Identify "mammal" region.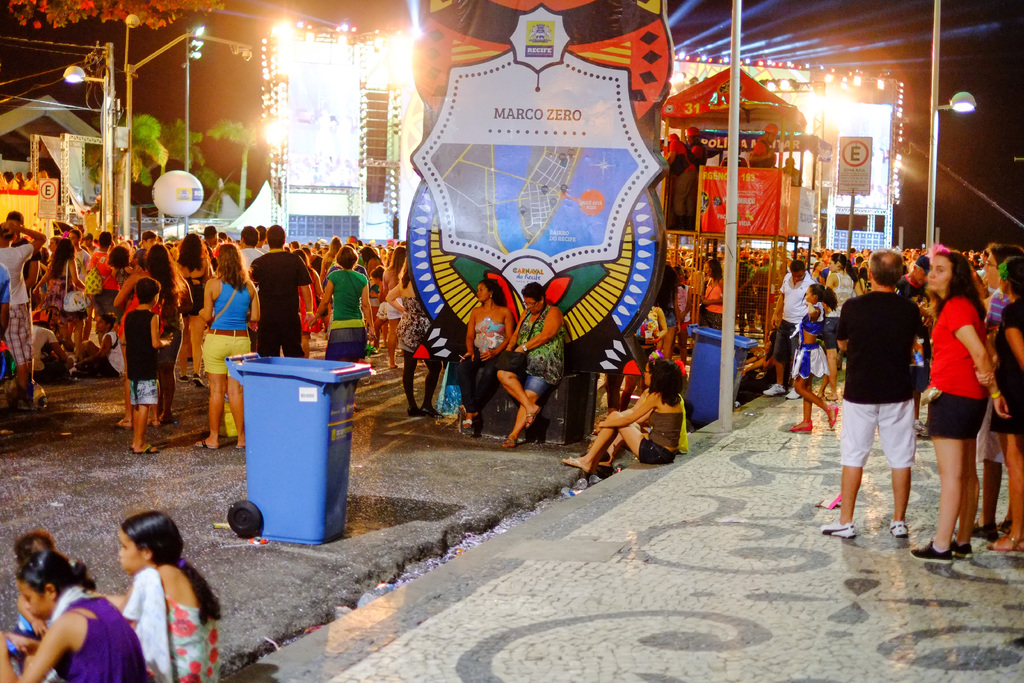
Region: [x1=68, y1=229, x2=90, y2=337].
